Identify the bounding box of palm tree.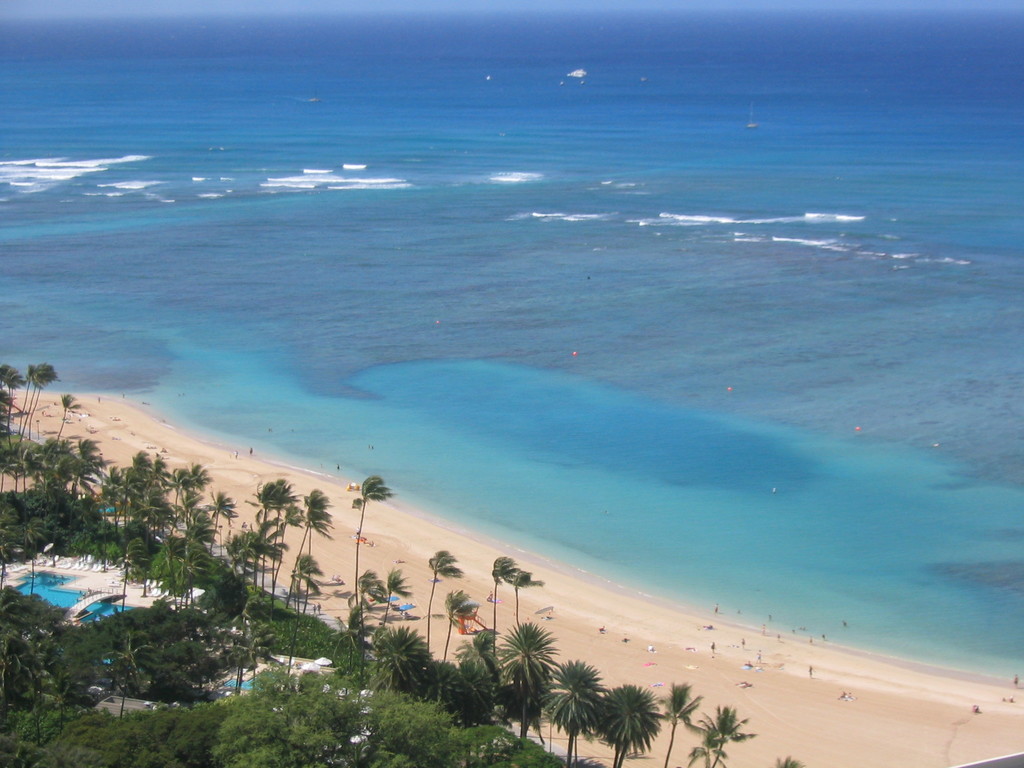
bbox=[110, 470, 140, 534].
